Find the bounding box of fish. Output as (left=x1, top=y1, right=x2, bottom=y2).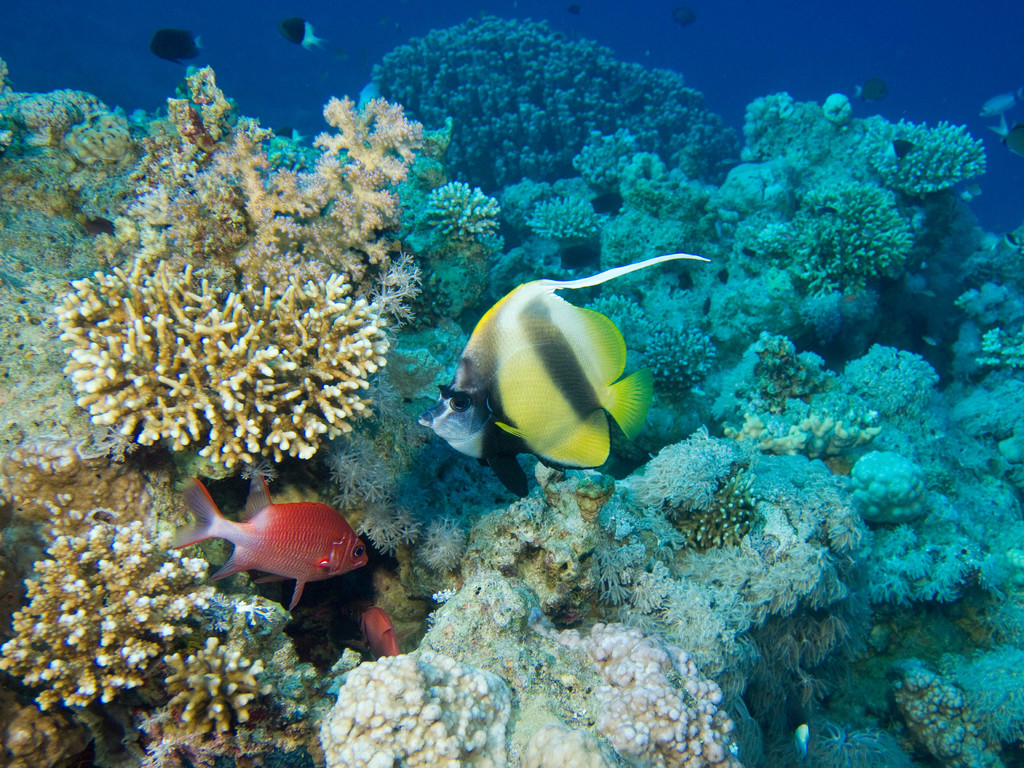
(left=423, top=243, right=673, bottom=507).
